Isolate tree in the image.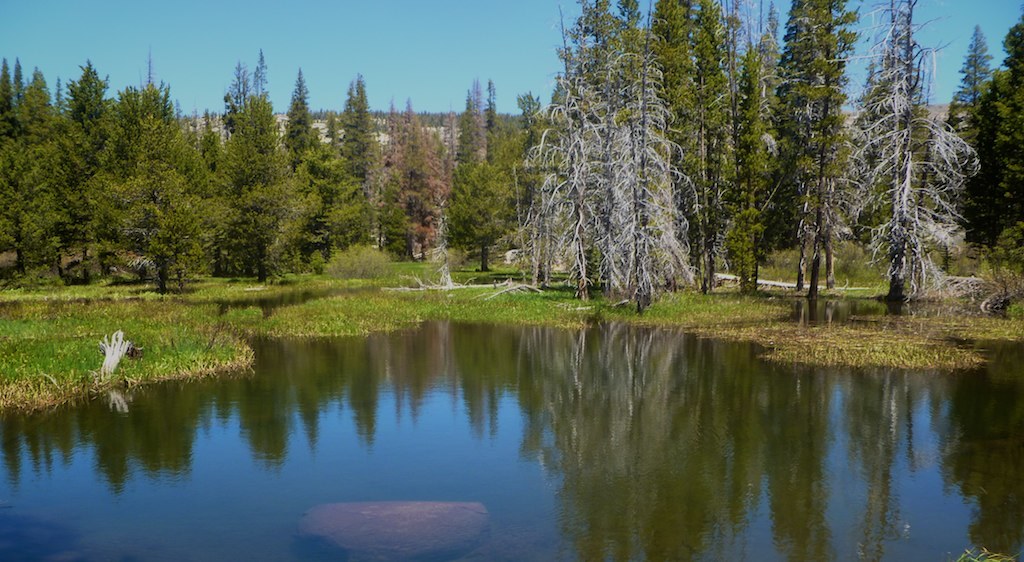
Isolated region: [x1=522, y1=0, x2=590, y2=294].
